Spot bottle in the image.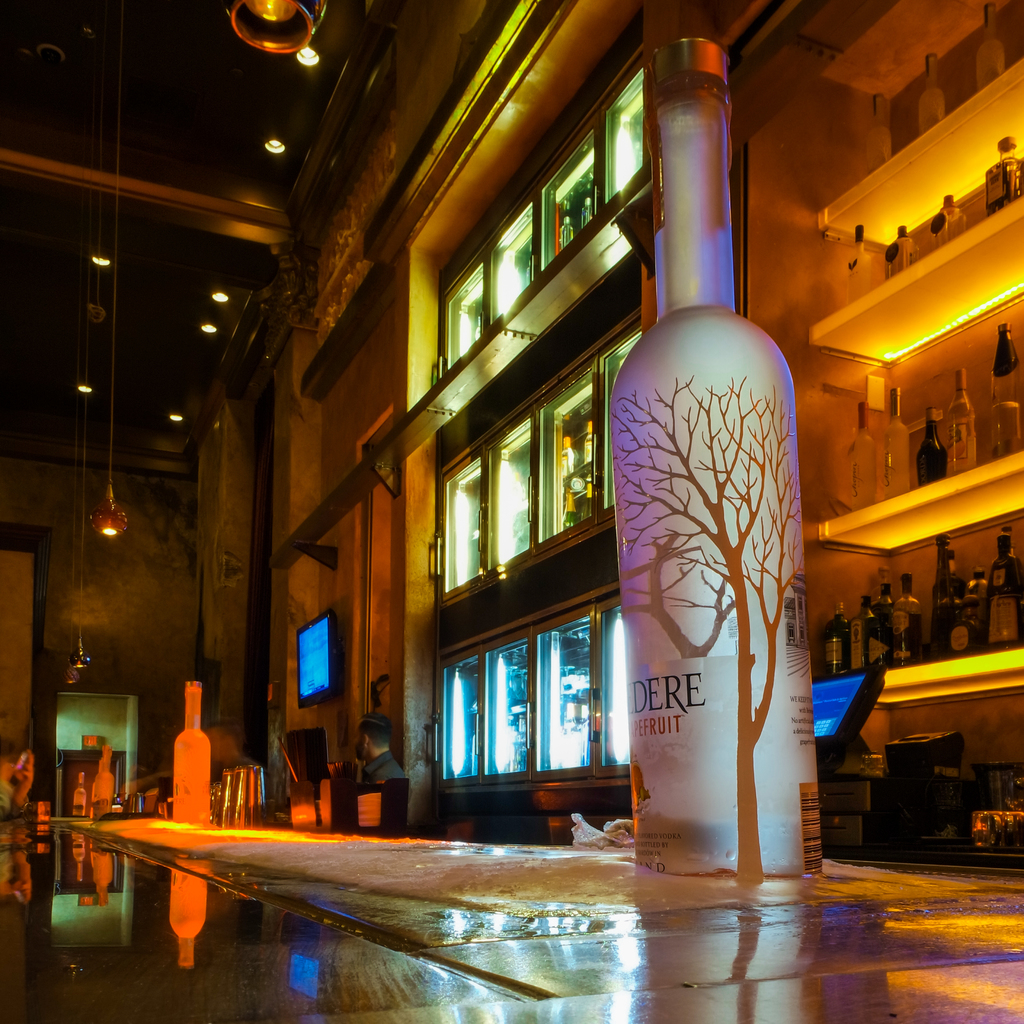
bottle found at 984:134:1023:218.
